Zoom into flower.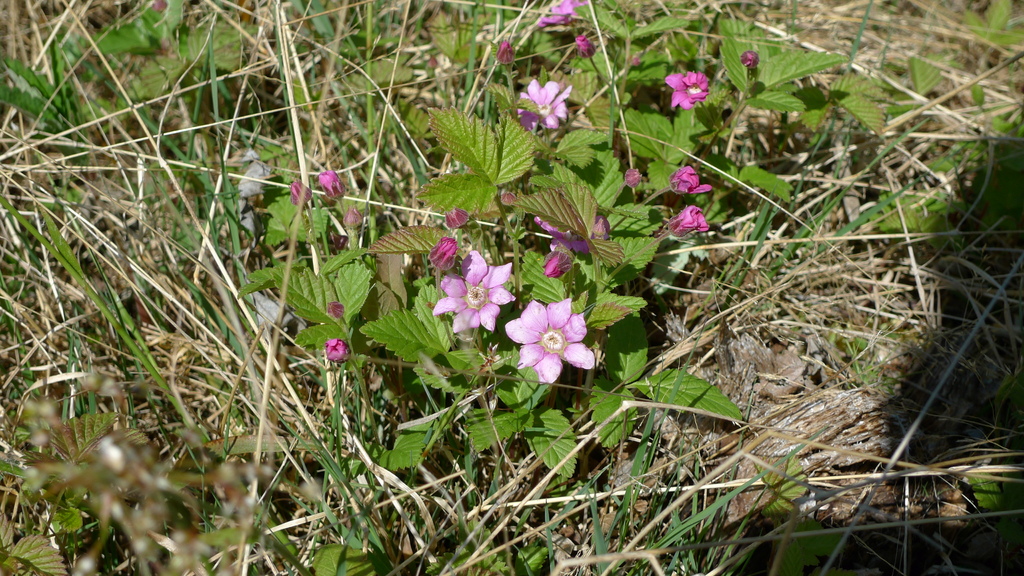
Zoom target: locate(429, 252, 505, 335).
